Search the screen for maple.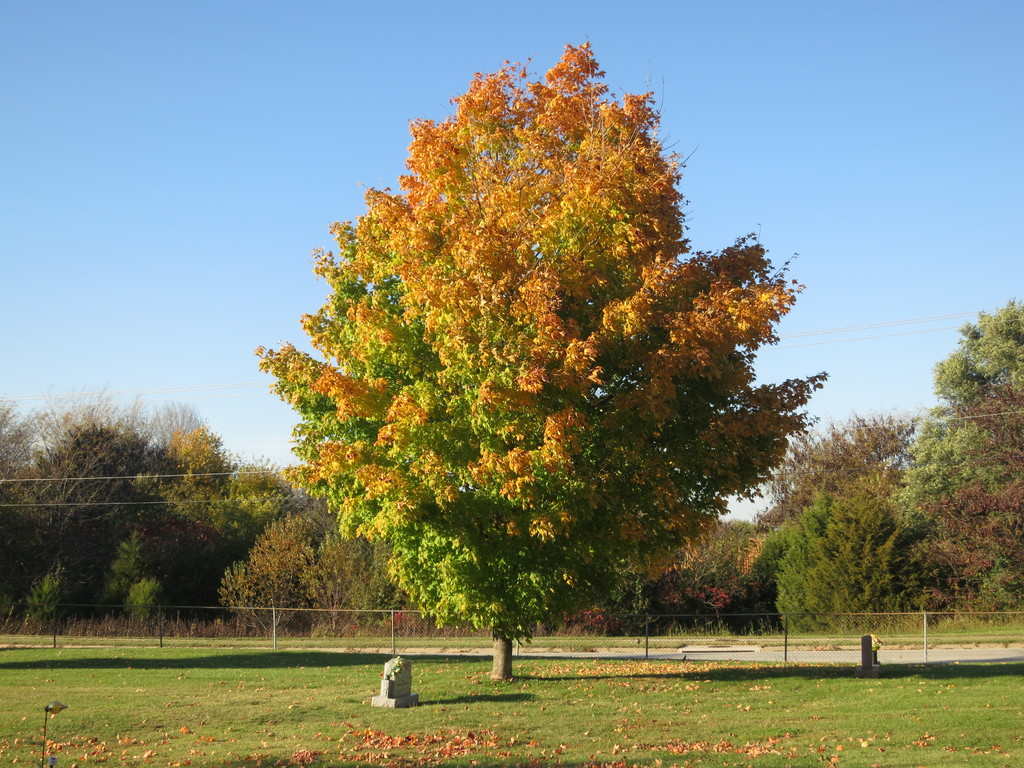
Found at <box>269,723,516,767</box>.
